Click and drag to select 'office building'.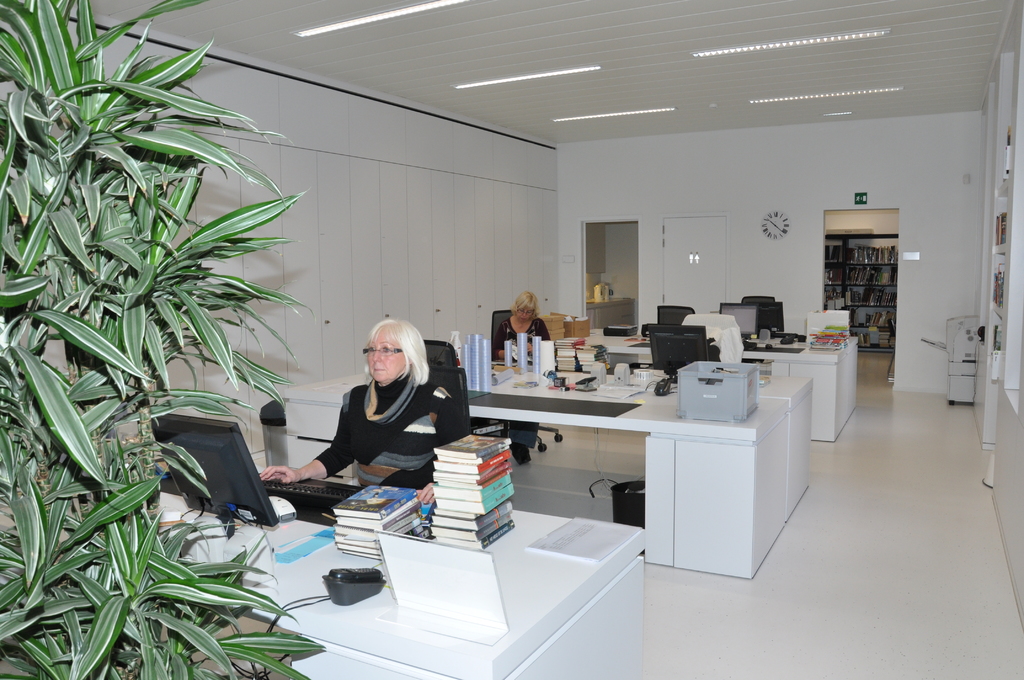
Selection: (0, 0, 887, 679).
